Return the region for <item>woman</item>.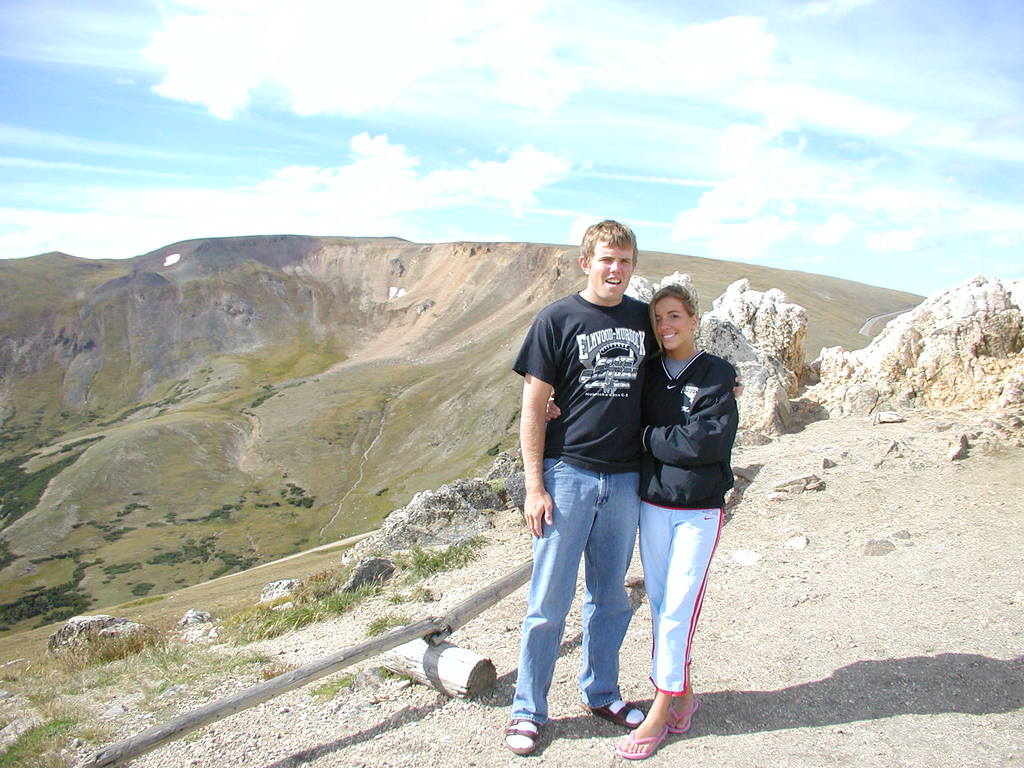
(570, 246, 745, 754).
